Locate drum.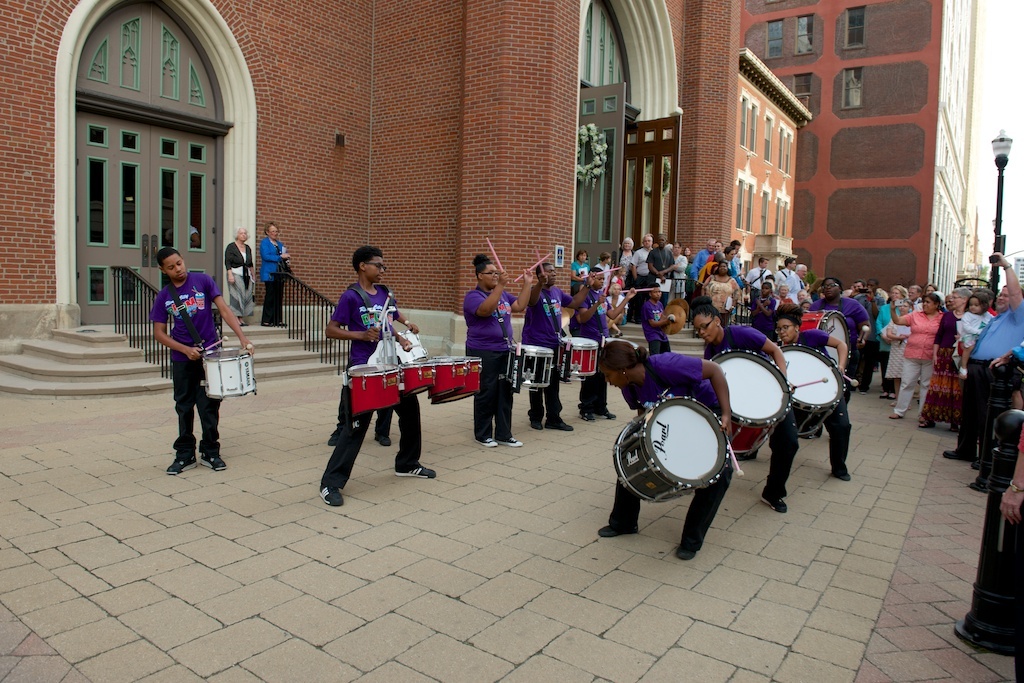
Bounding box: box(558, 337, 598, 377).
